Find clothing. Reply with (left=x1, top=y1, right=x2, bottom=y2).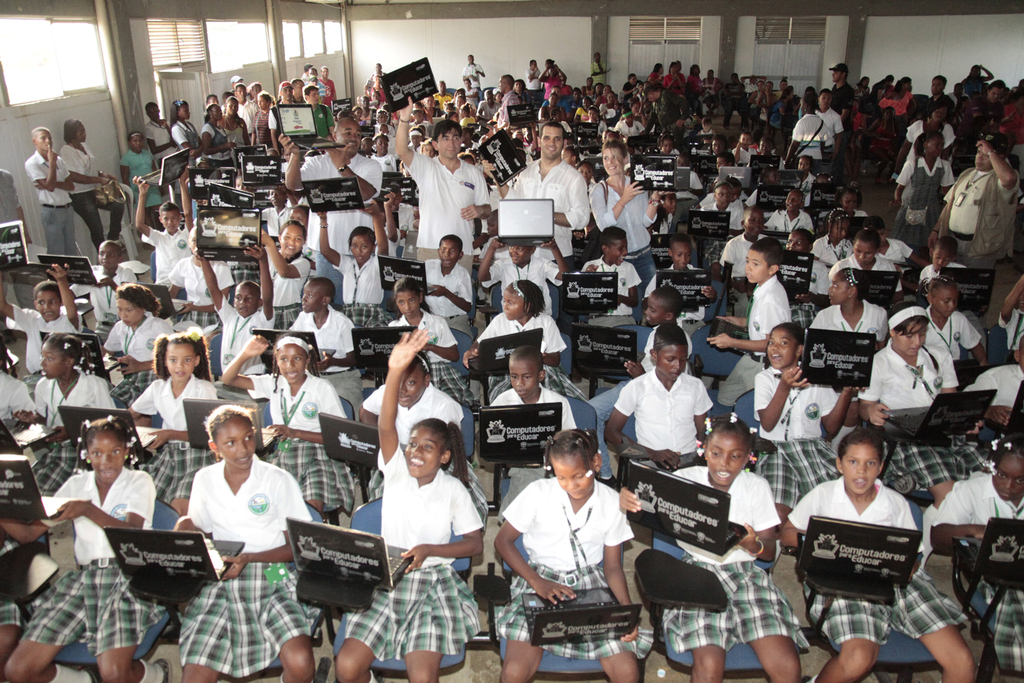
(left=209, top=294, right=278, bottom=374).
